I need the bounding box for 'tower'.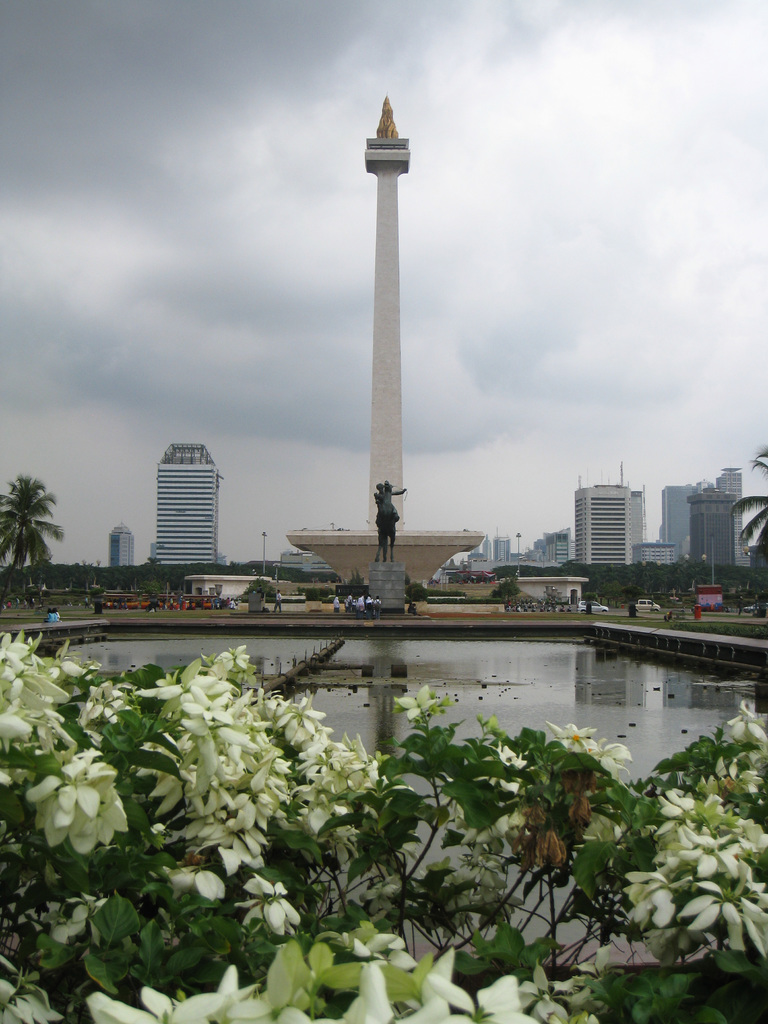
Here it is: bbox(152, 444, 221, 566).
